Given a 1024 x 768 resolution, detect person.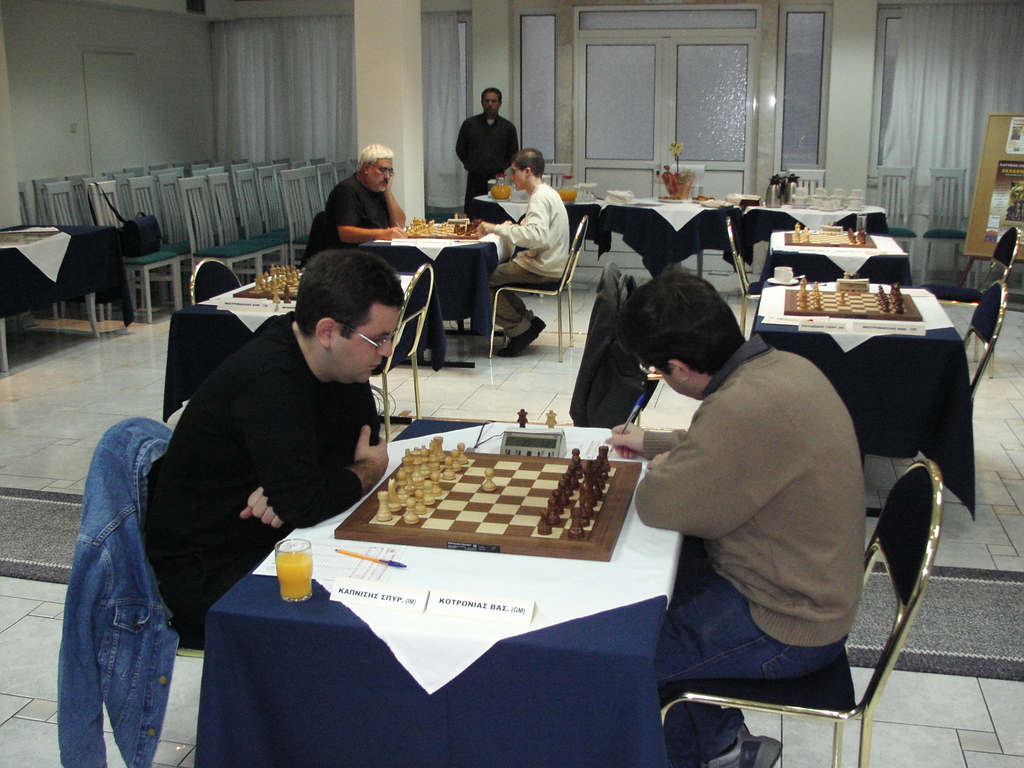
region(328, 146, 412, 301).
